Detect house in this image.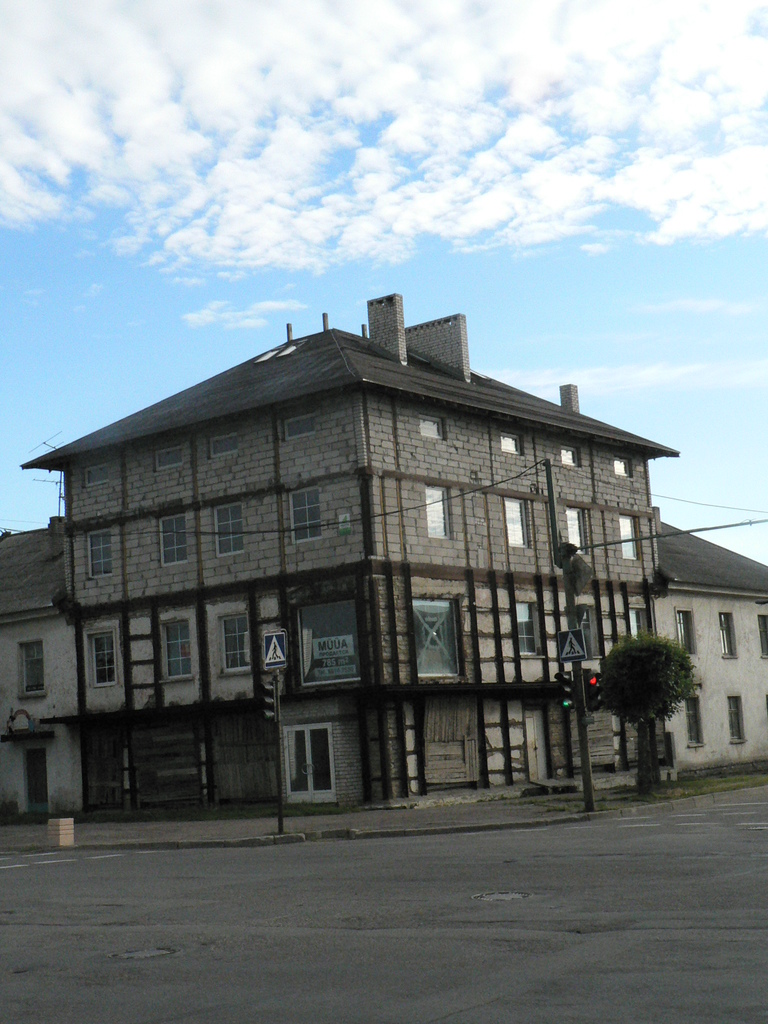
Detection: locate(198, 333, 640, 804).
